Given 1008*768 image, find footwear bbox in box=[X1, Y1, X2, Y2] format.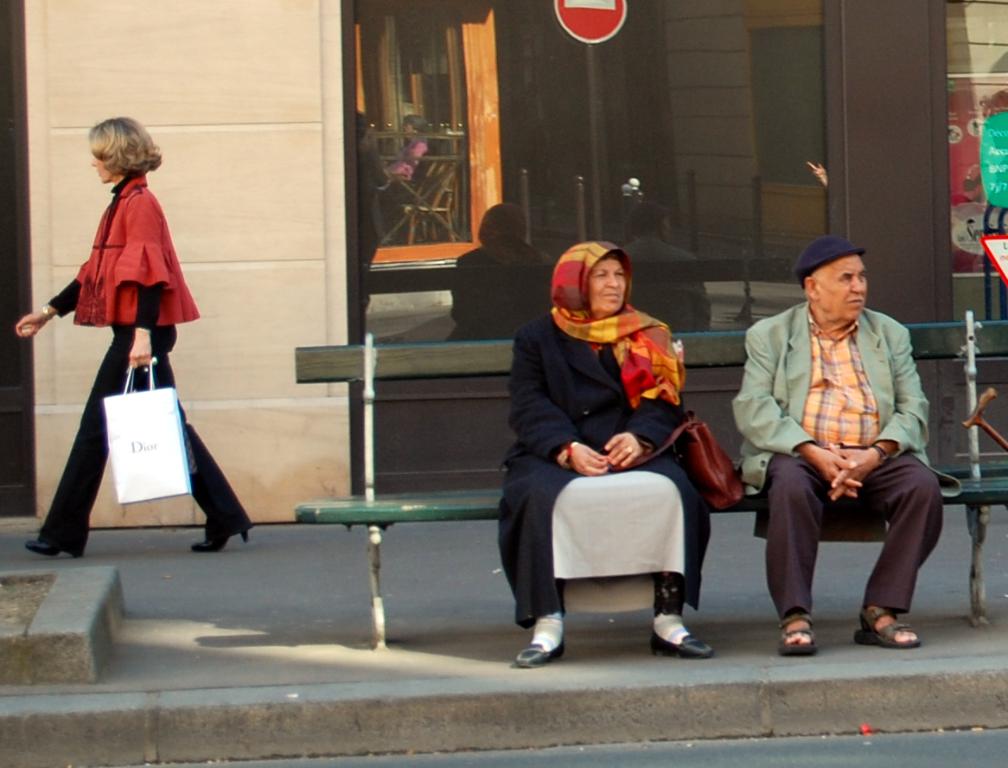
box=[852, 610, 923, 653].
